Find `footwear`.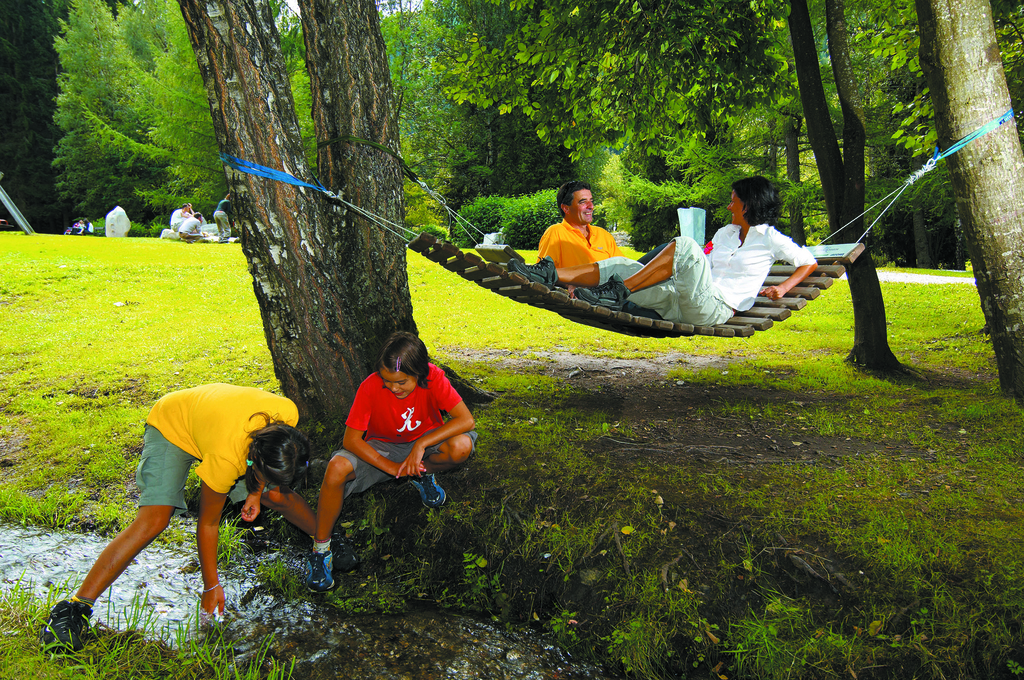
[300, 547, 333, 600].
